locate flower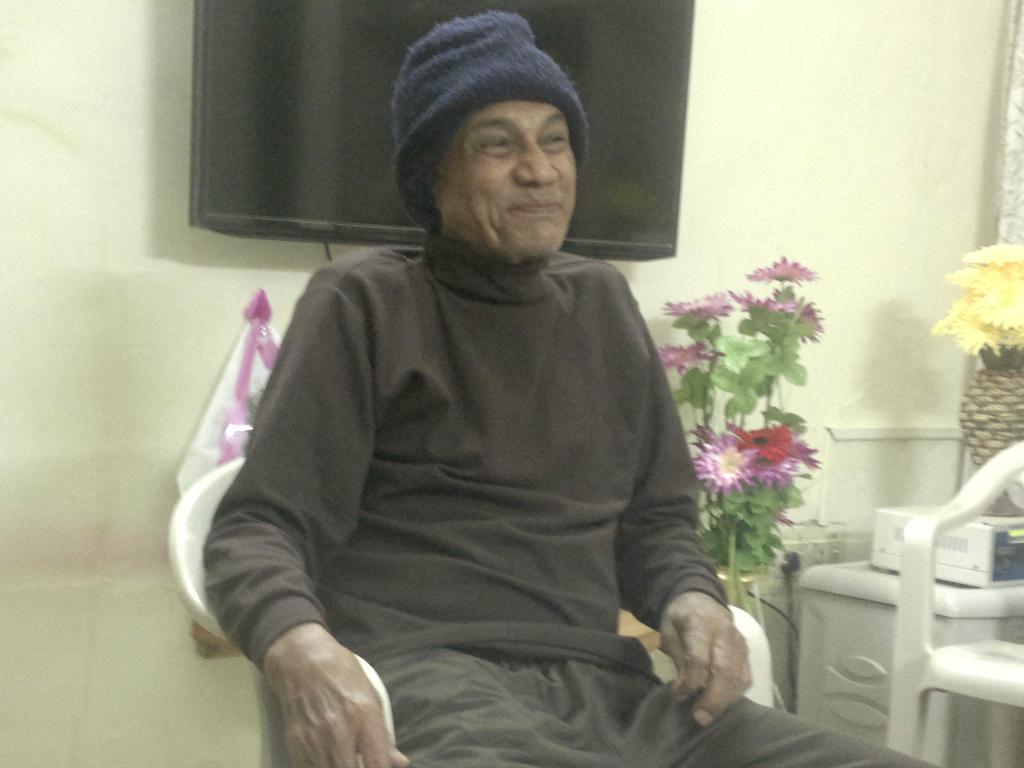
l=659, t=341, r=715, b=374
